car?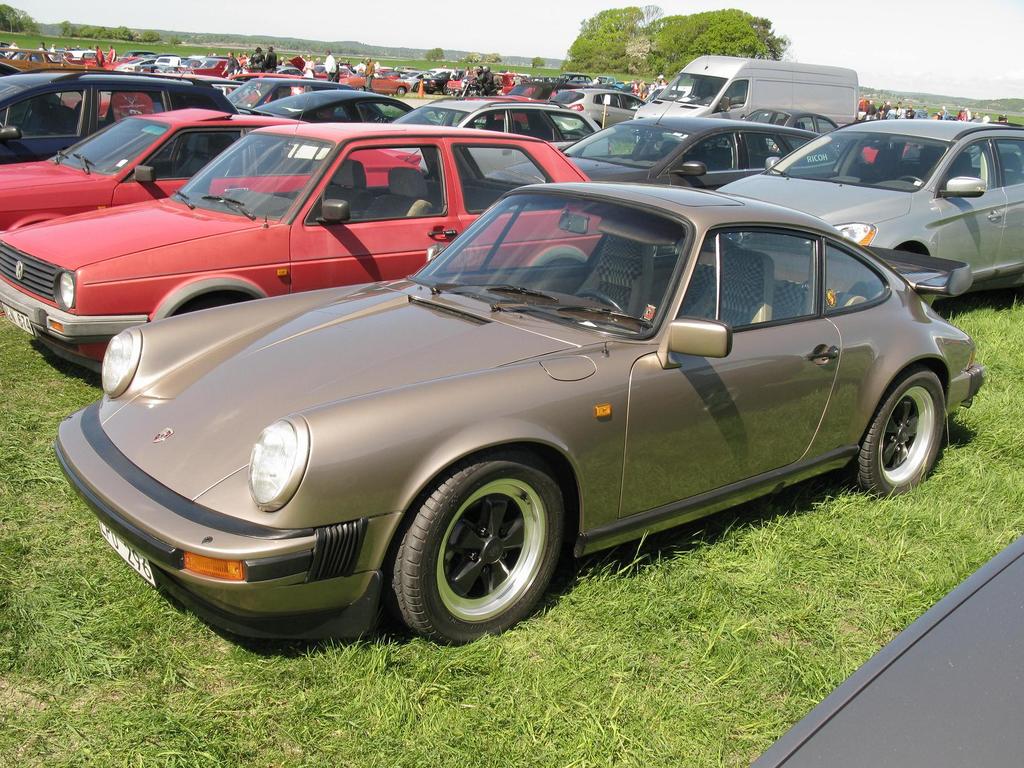
[left=495, top=110, right=844, bottom=191]
